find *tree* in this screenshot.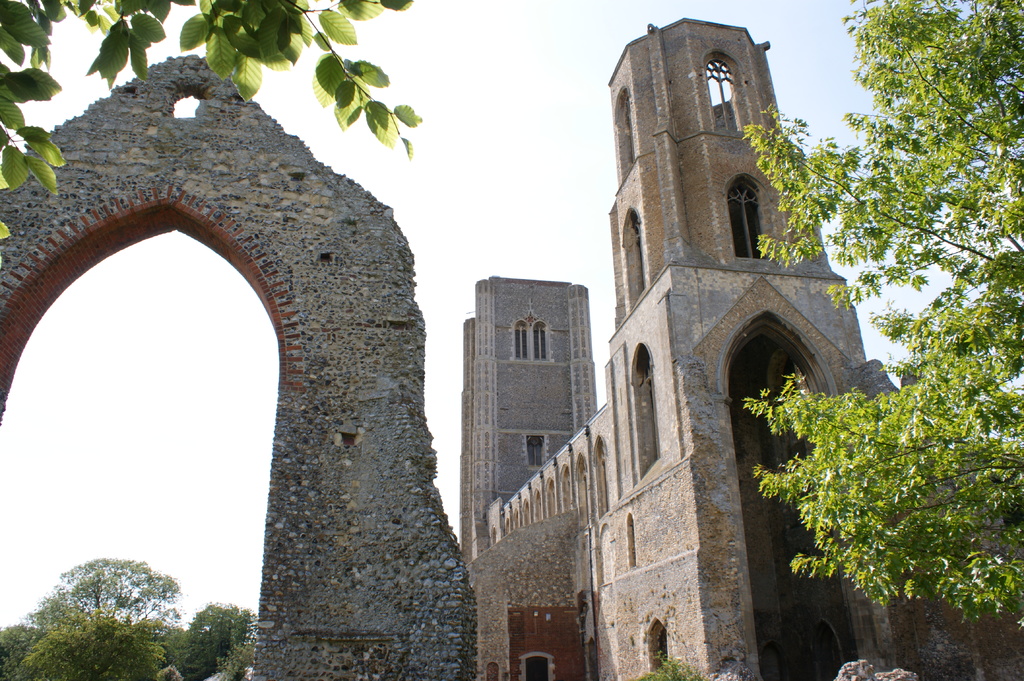
The bounding box for *tree* is 166/595/268/678.
